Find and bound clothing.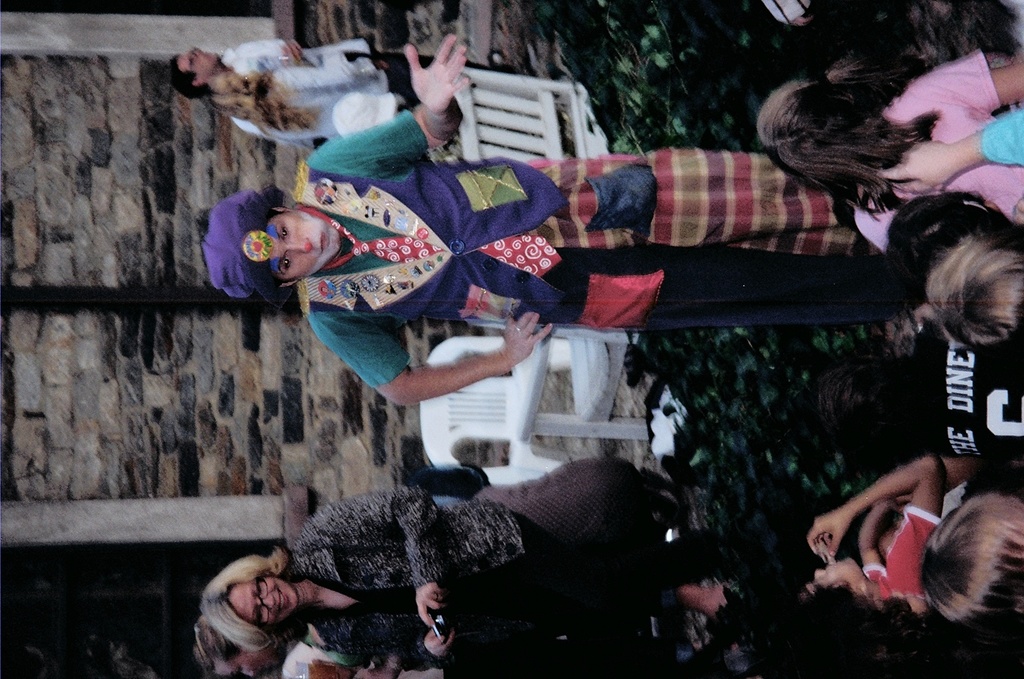
Bound: [939, 484, 968, 518].
